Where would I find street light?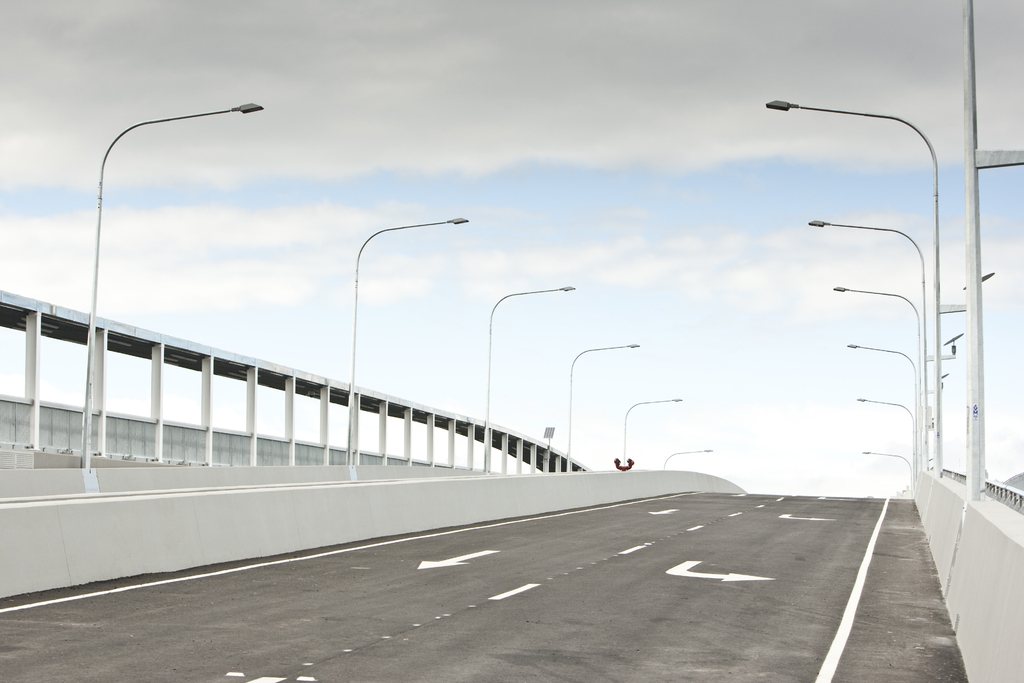
At 616/397/689/470.
